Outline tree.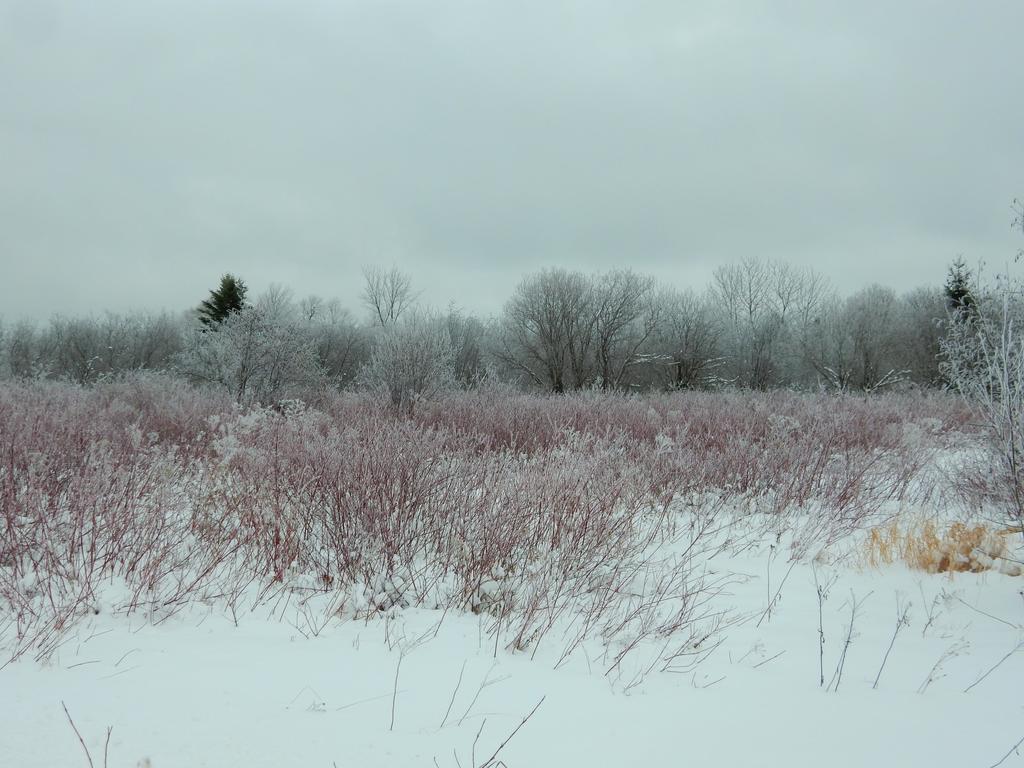
Outline: (427, 297, 472, 376).
